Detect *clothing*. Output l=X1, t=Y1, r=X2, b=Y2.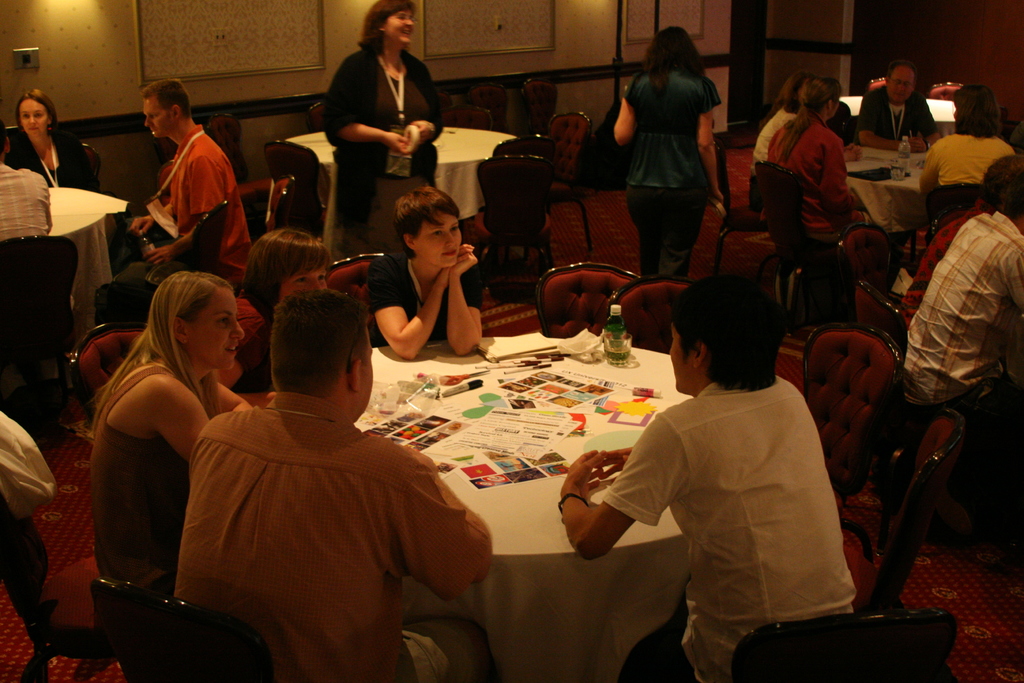
l=94, t=124, r=257, b=320.
